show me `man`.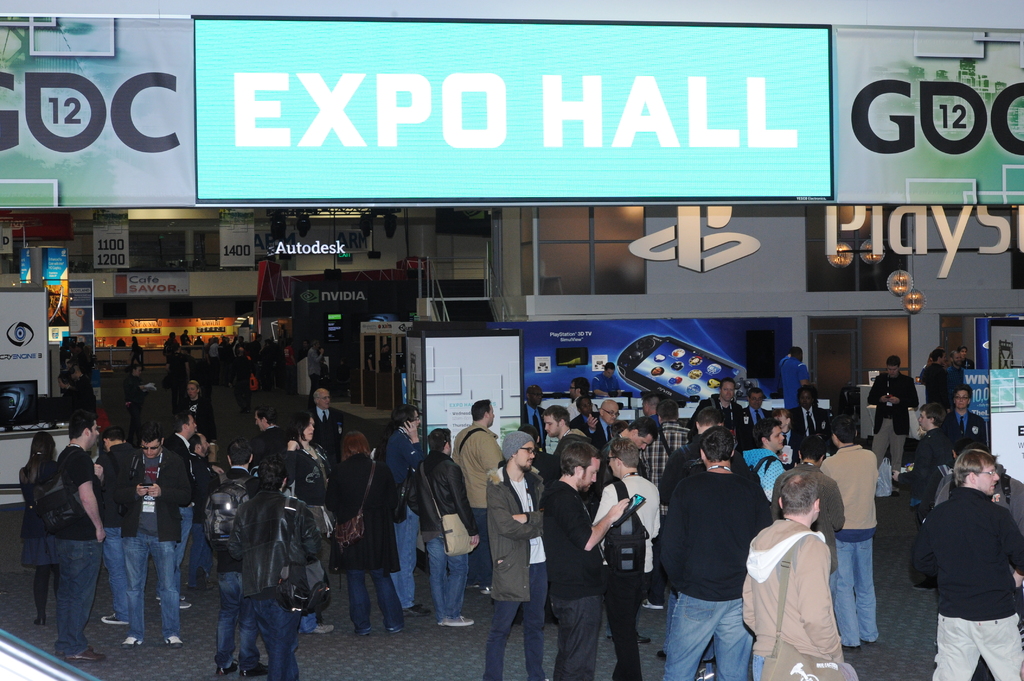
`man` is here: left=776, top=343, right=810, bottom=427.
